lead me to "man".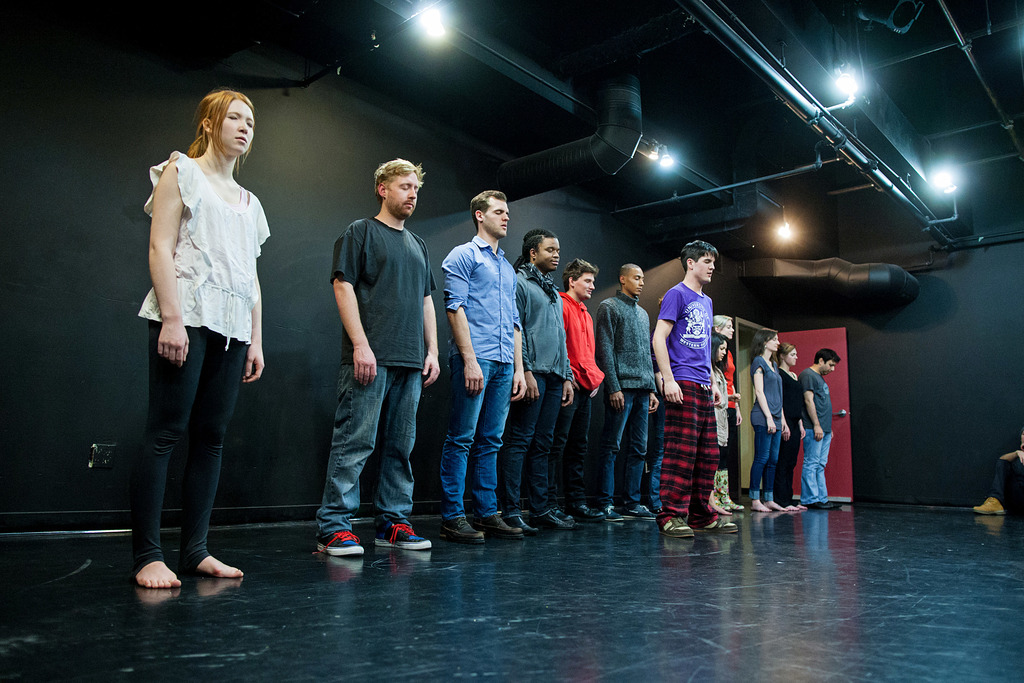
Lead to bbox=(504, 231, 575, 530).
